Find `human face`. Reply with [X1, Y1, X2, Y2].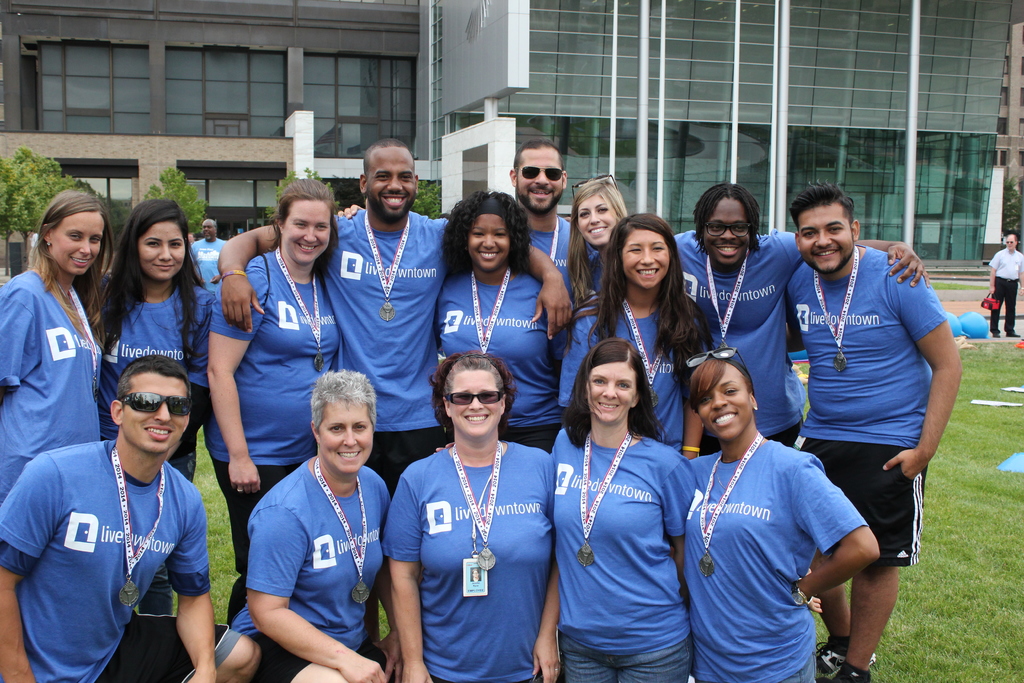
[586, 363, 637, 423].
